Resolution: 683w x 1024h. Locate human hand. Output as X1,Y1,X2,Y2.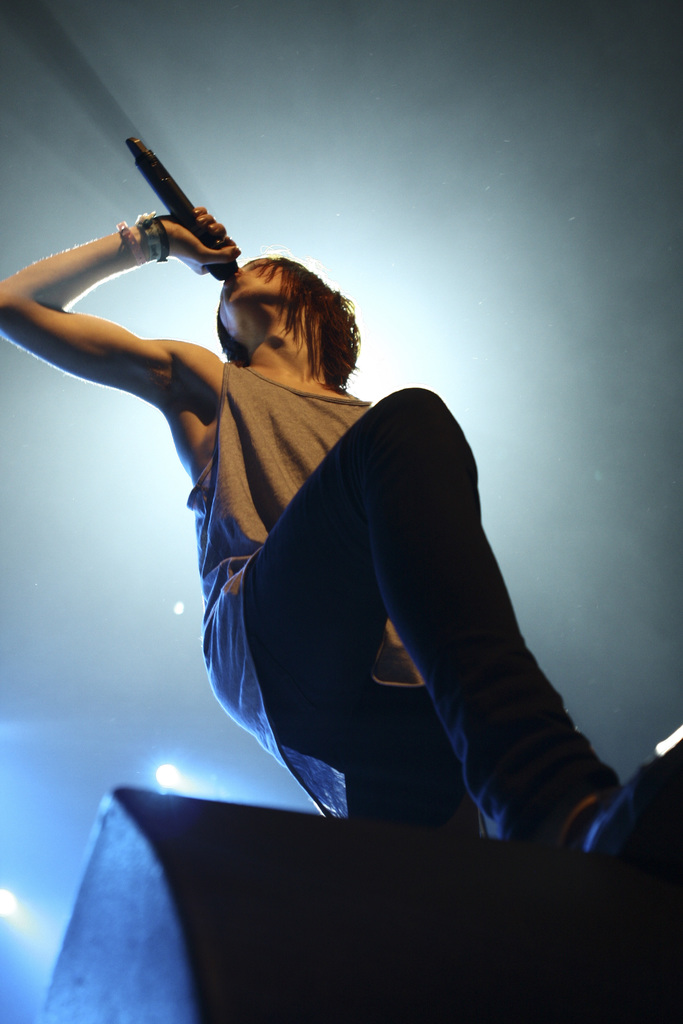
156,204,242,276.
